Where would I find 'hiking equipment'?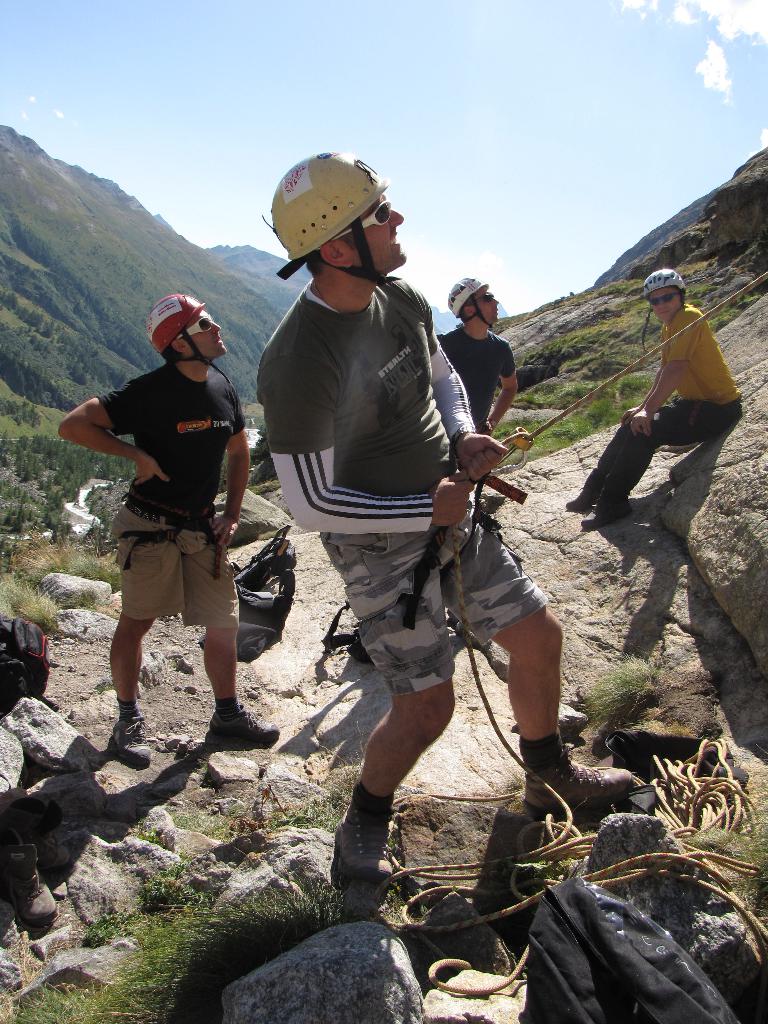
At 446:278:499:325.
